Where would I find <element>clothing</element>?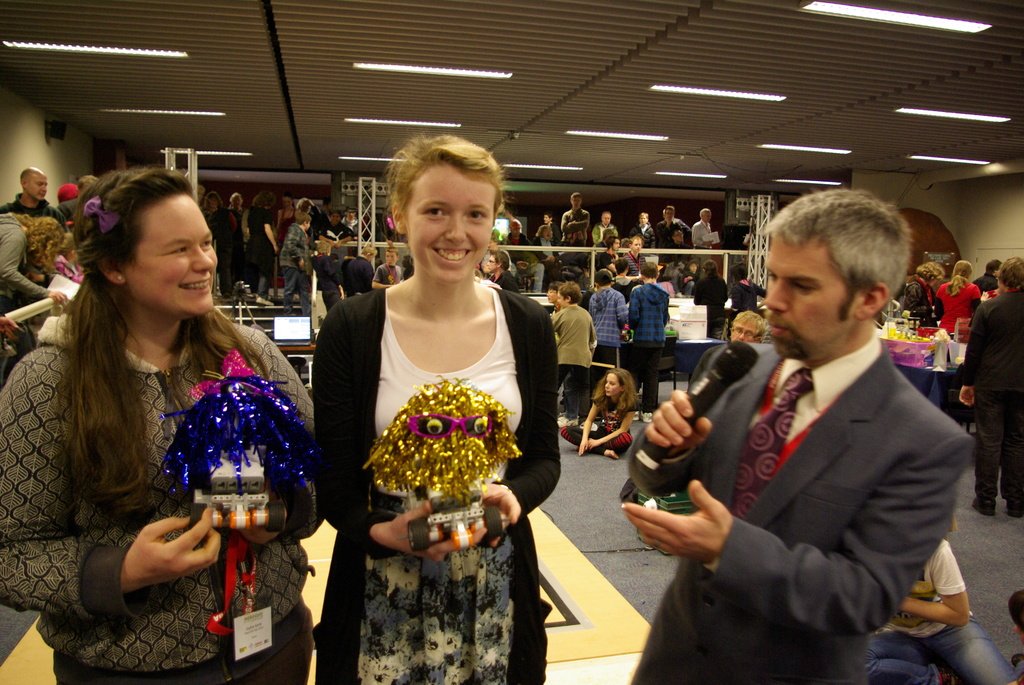
At (left=597, top=249, right=617, bottom=267).
